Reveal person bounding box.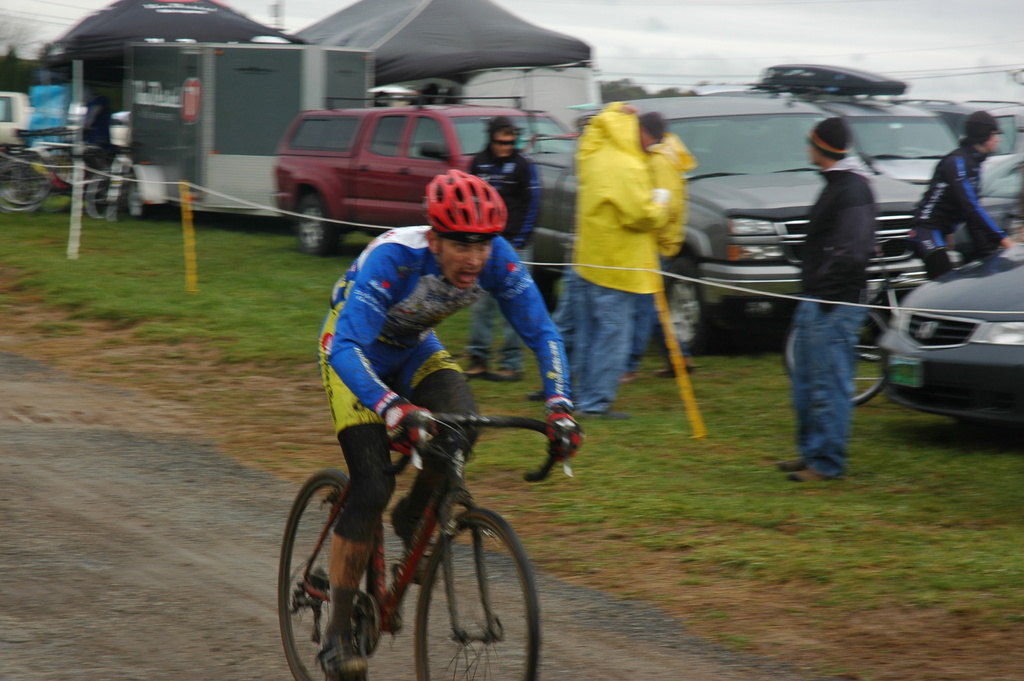
Revealed: (x1=566, y1=94, x2=661, y2=423).
